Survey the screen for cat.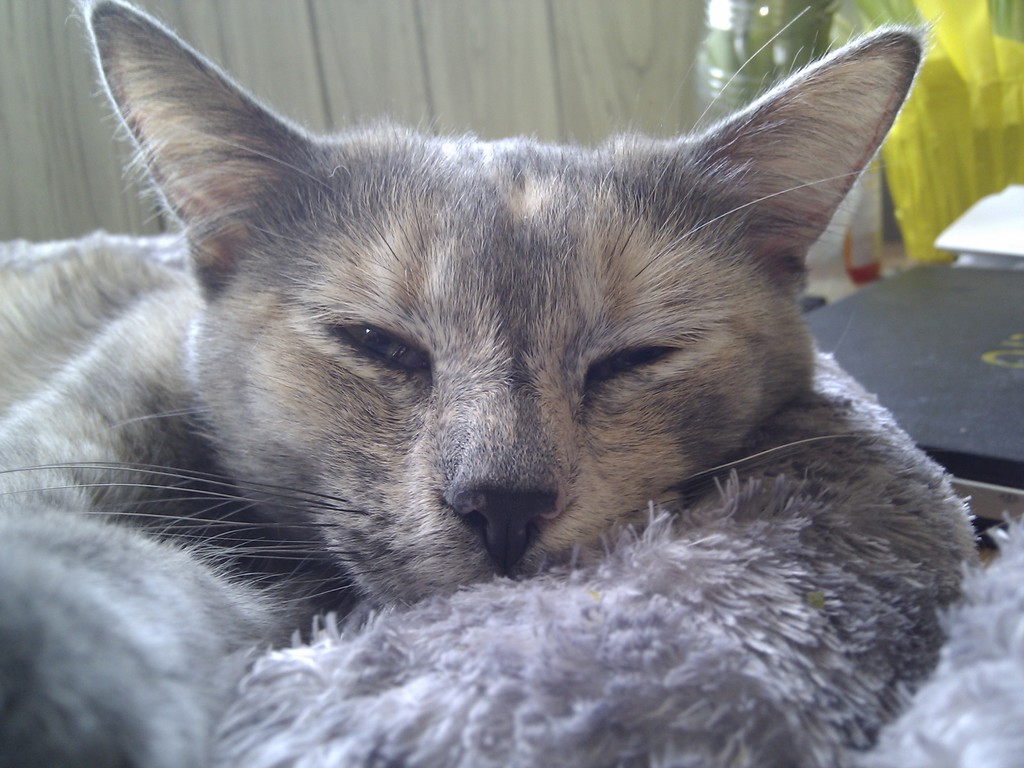
Survey found: <bbox>0, 0, 947, 767</bbox>.
